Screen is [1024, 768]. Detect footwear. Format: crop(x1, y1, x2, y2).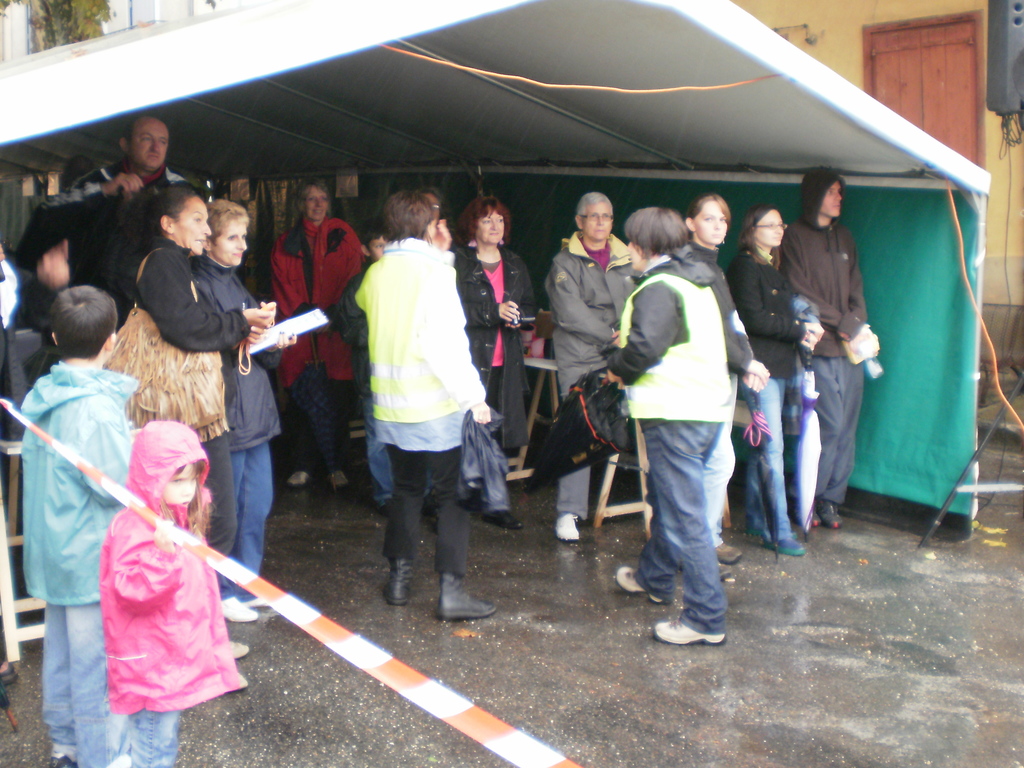
crop(794, 502, 824, 531).
